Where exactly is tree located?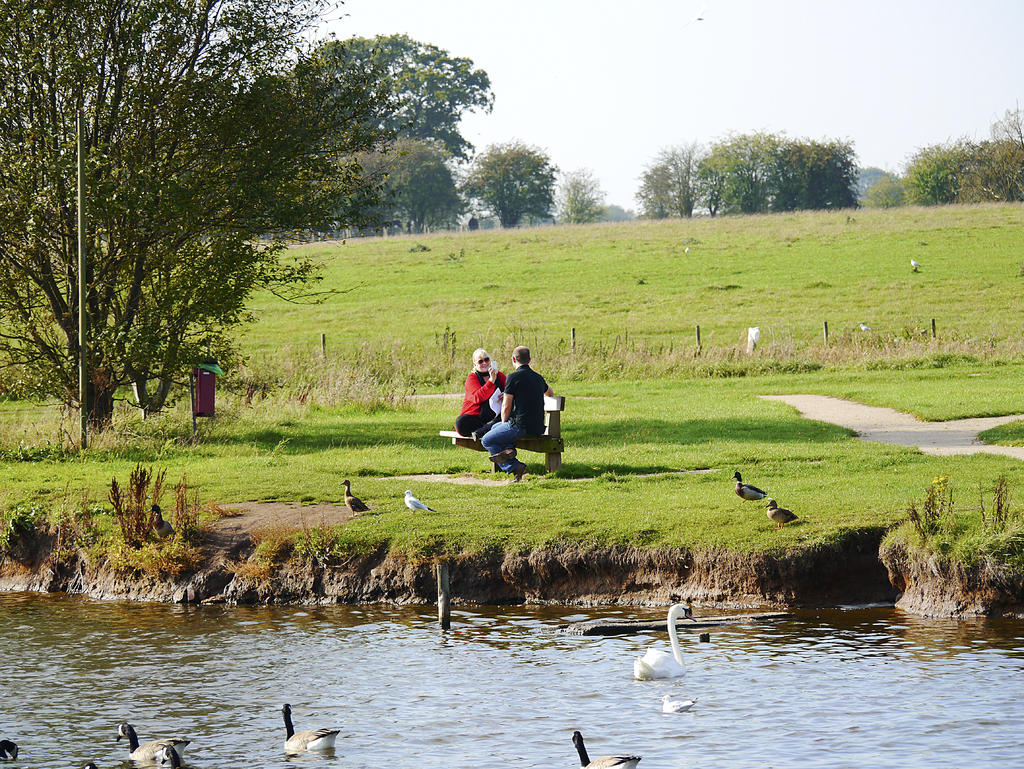
Its bounding box is 465:143:558:231.
